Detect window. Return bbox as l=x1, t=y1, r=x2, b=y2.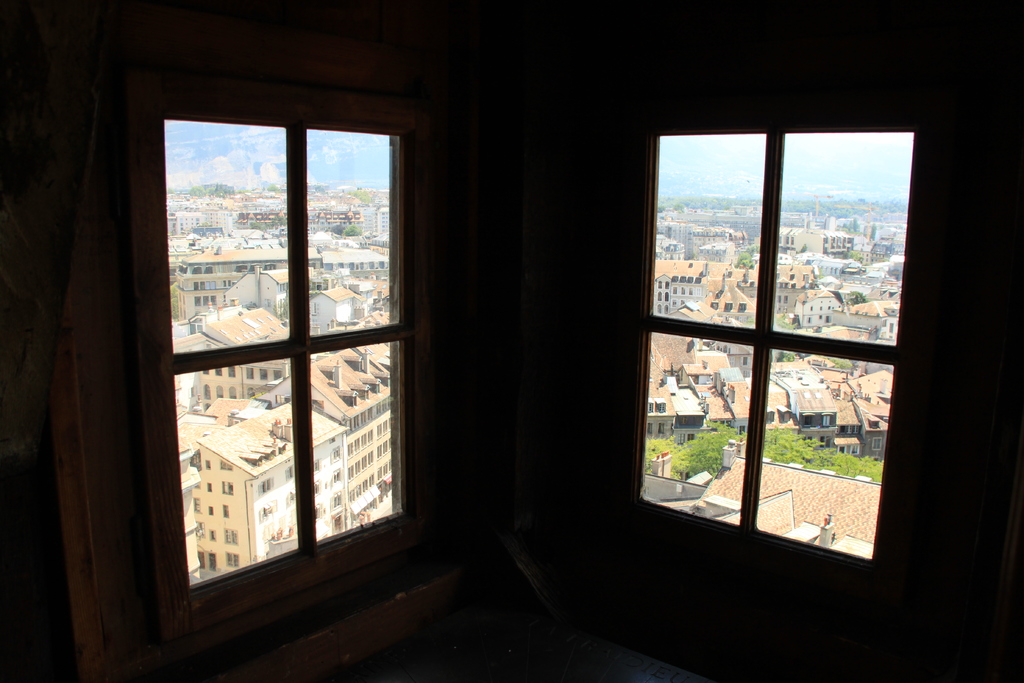
l=330, t=444, r=343, b=464.
